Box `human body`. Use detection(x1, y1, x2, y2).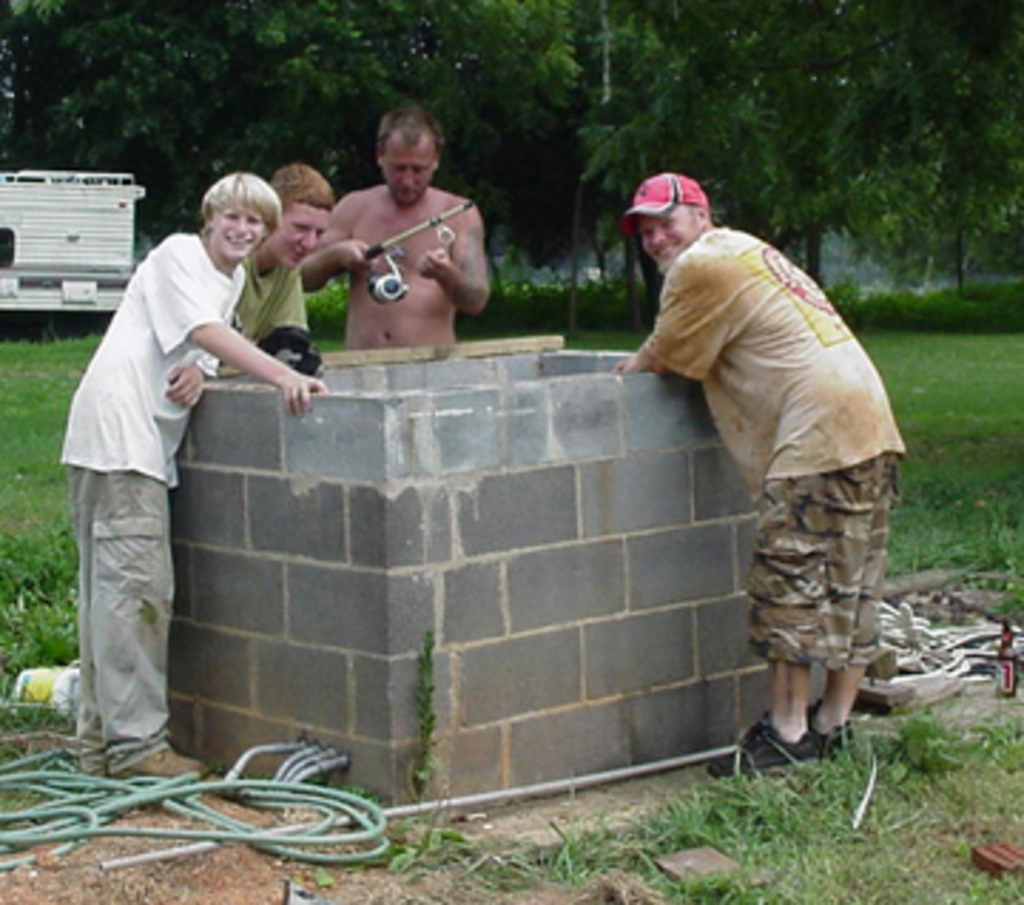
detection(230, 157, 313, 339).
